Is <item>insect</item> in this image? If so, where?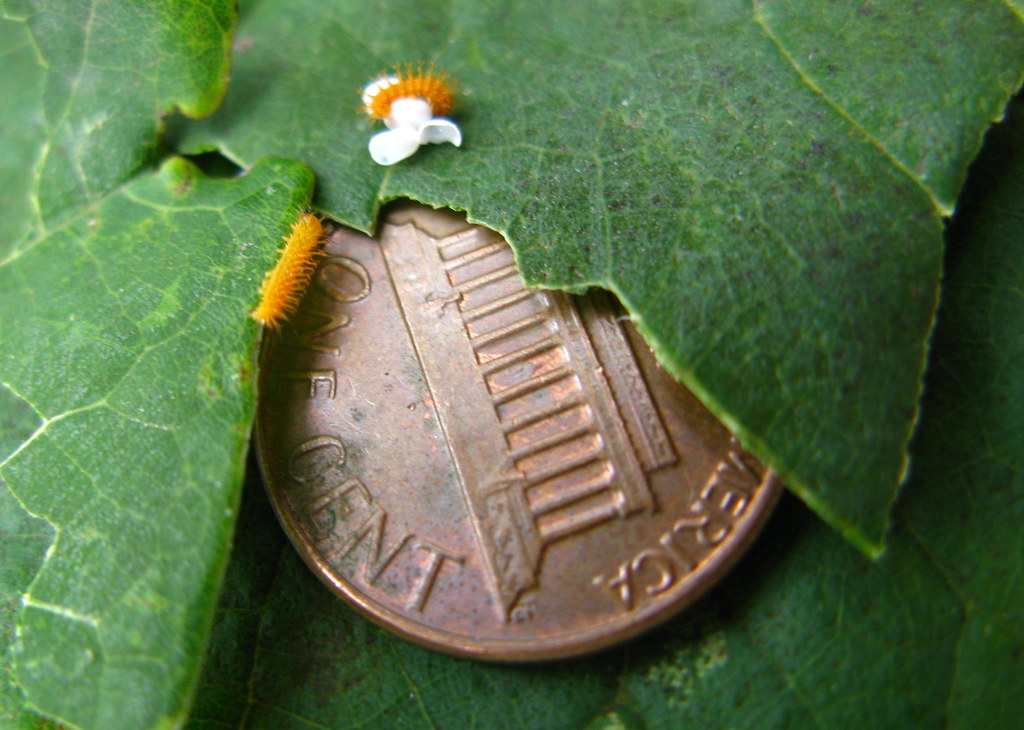
Yes, at {"x1": 248, "y1": 196, "x2": 337, "y2": 341}.
